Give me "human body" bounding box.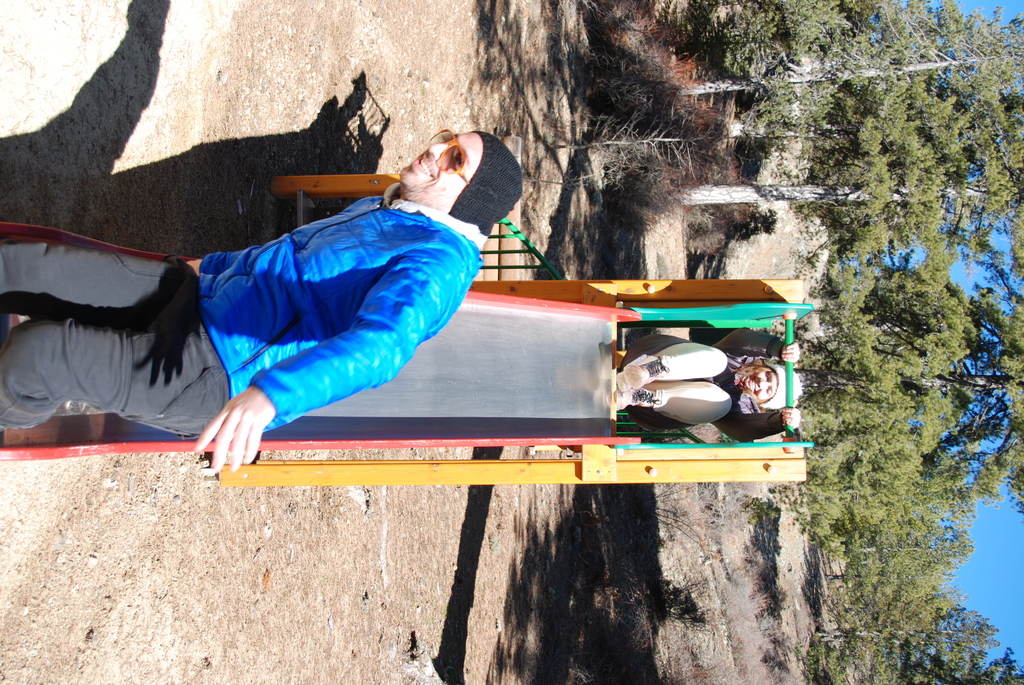
bbox=(615, 327, 805, 446).
